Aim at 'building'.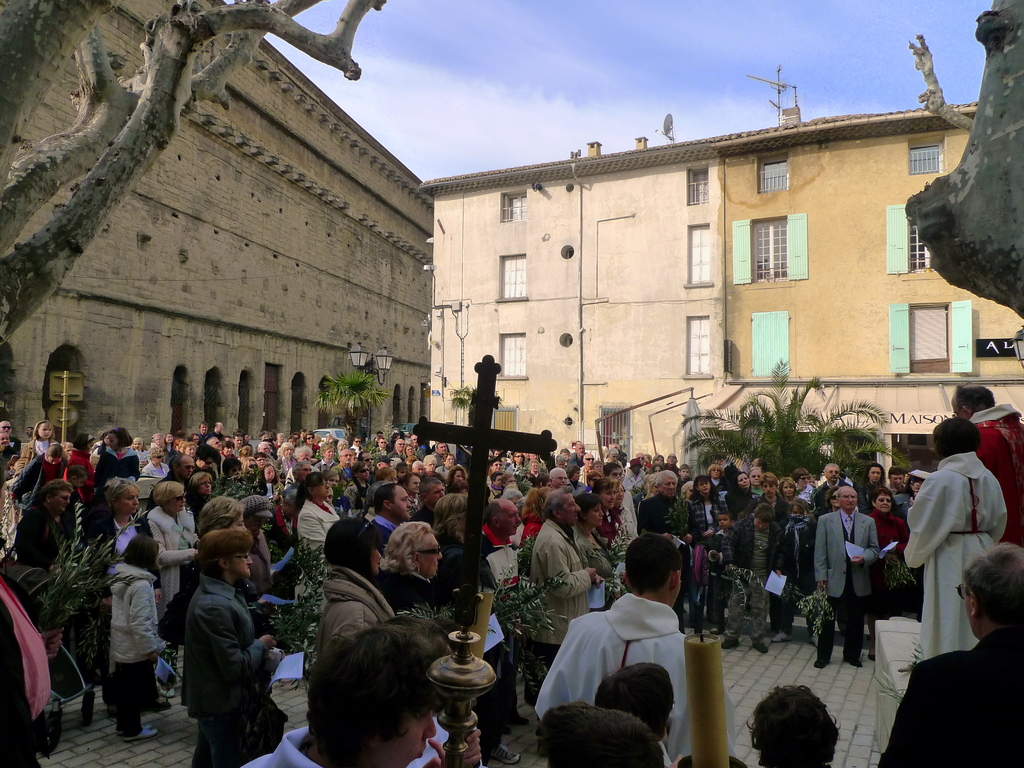
Aimed at bbox=(419, 104, 1023, 477).
